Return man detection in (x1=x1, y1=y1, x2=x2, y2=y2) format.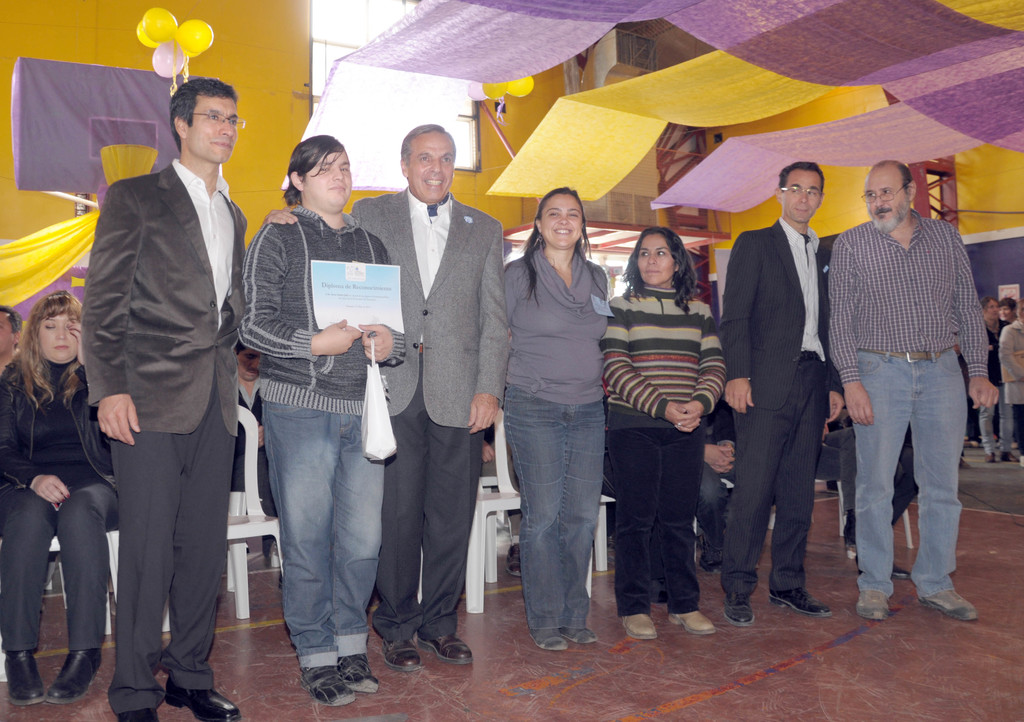
(x1=720, y1=163, x2=844, y2=628).
